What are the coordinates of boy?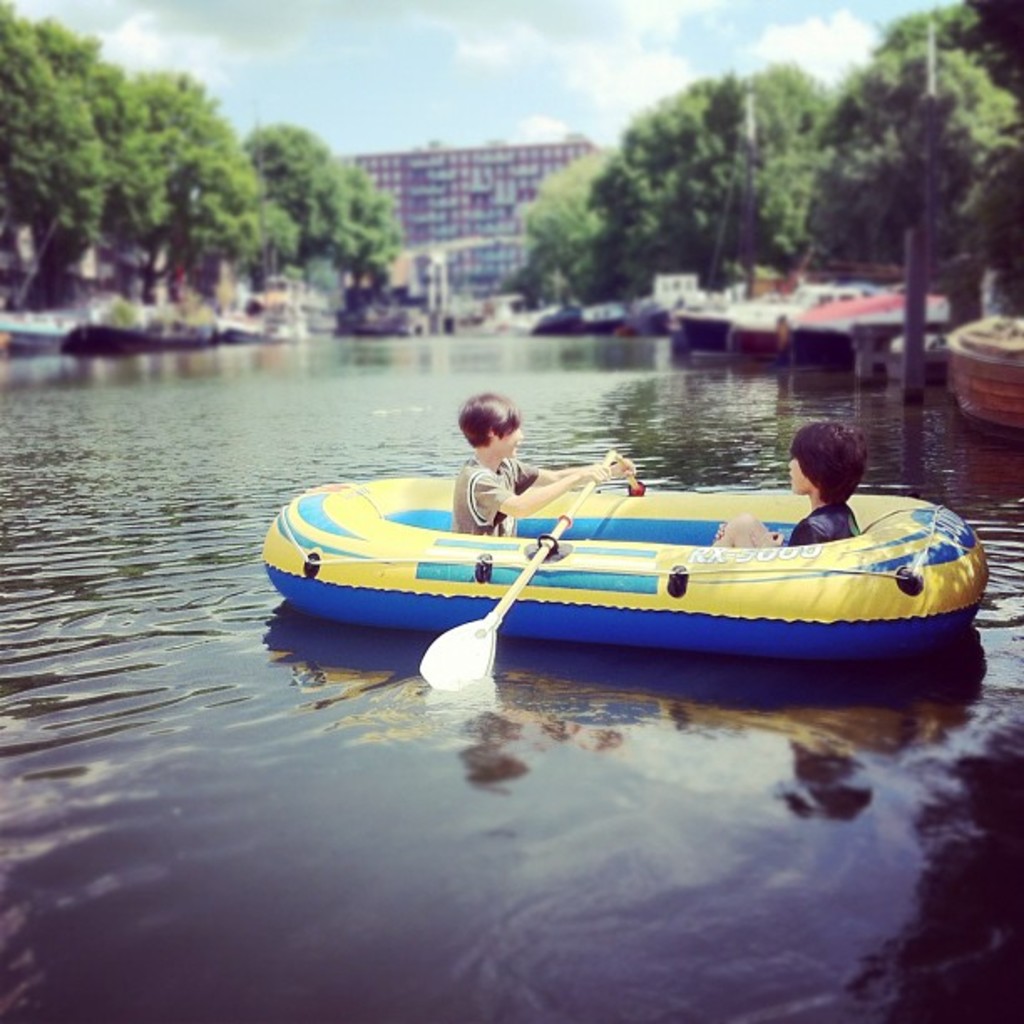
445/393/627/540.
